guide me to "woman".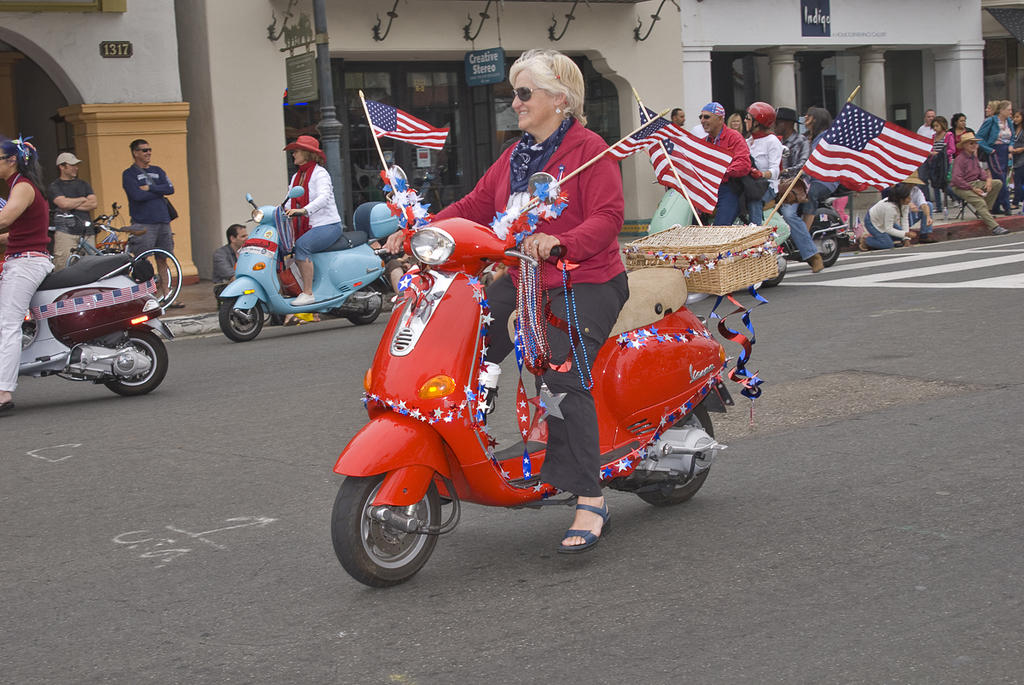
Guidance: detection(727, 110, 746, 136).
